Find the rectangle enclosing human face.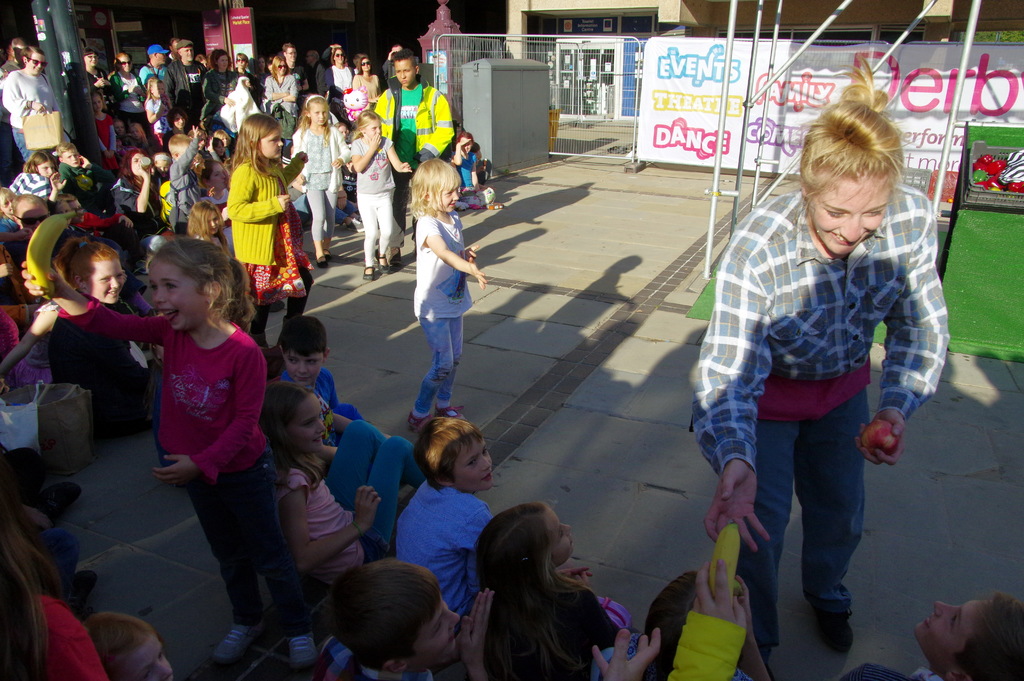
{"x1": 118, "y1": 53, "x2": 131, "y2": 74}.
